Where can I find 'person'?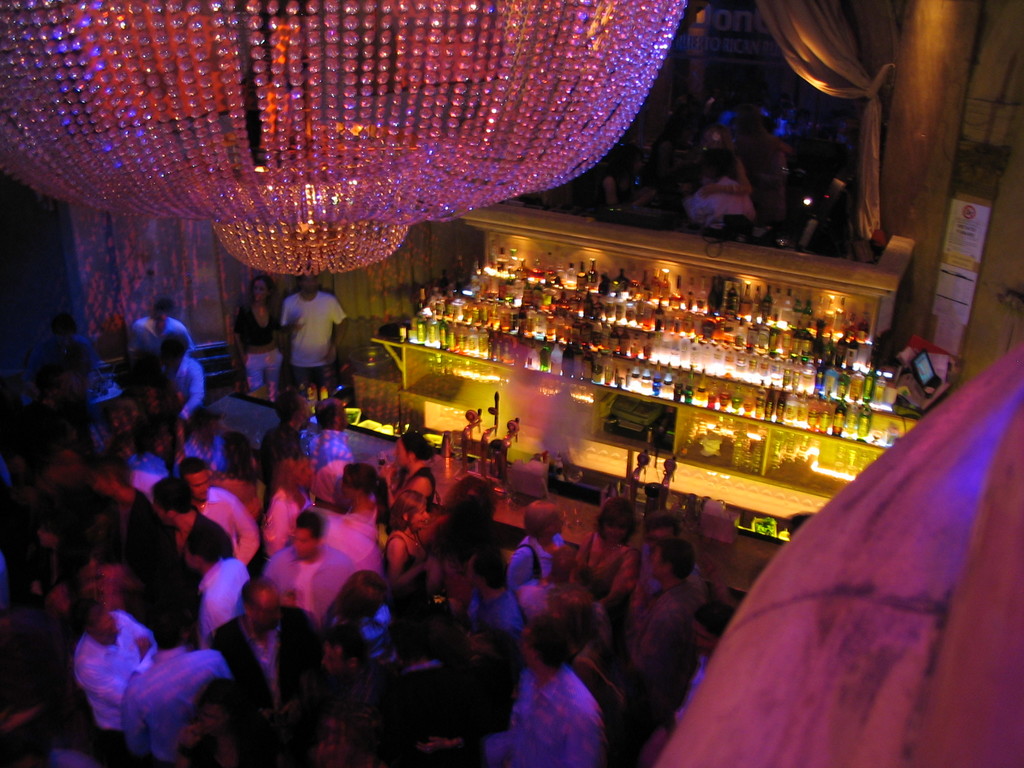
You can find it at bbox(262, 395, 307, 477).
